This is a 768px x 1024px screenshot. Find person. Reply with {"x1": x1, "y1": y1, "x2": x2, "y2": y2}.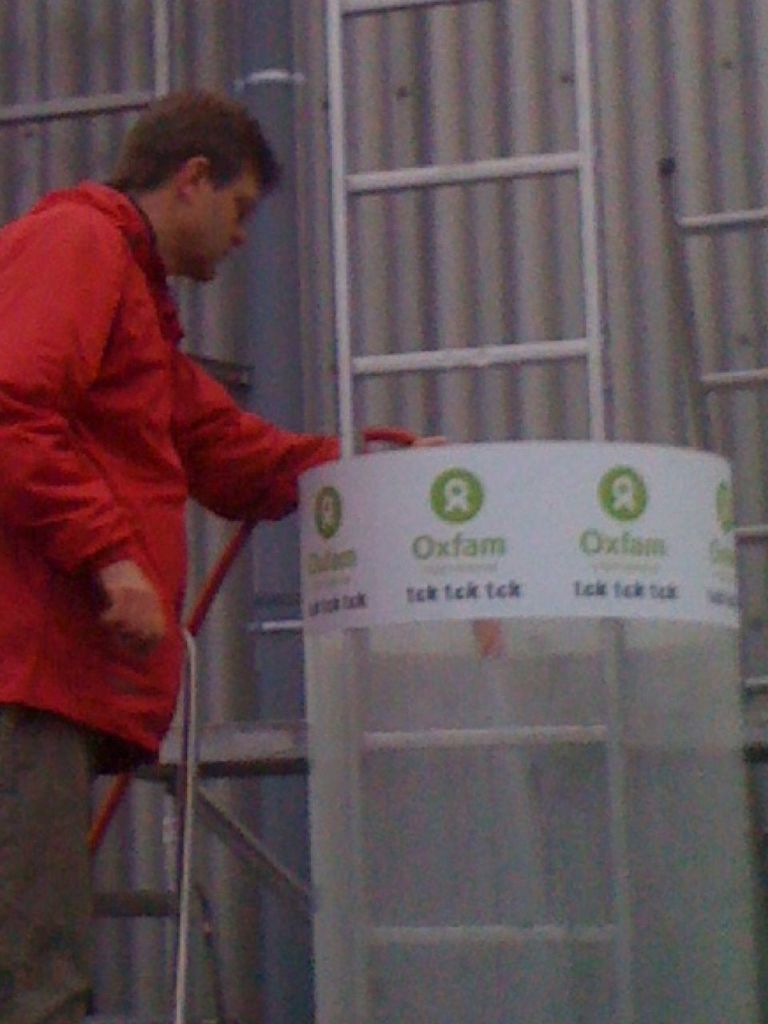
{"x1": 28, "y1": 77, "x2": 359, "y2": 980}.
